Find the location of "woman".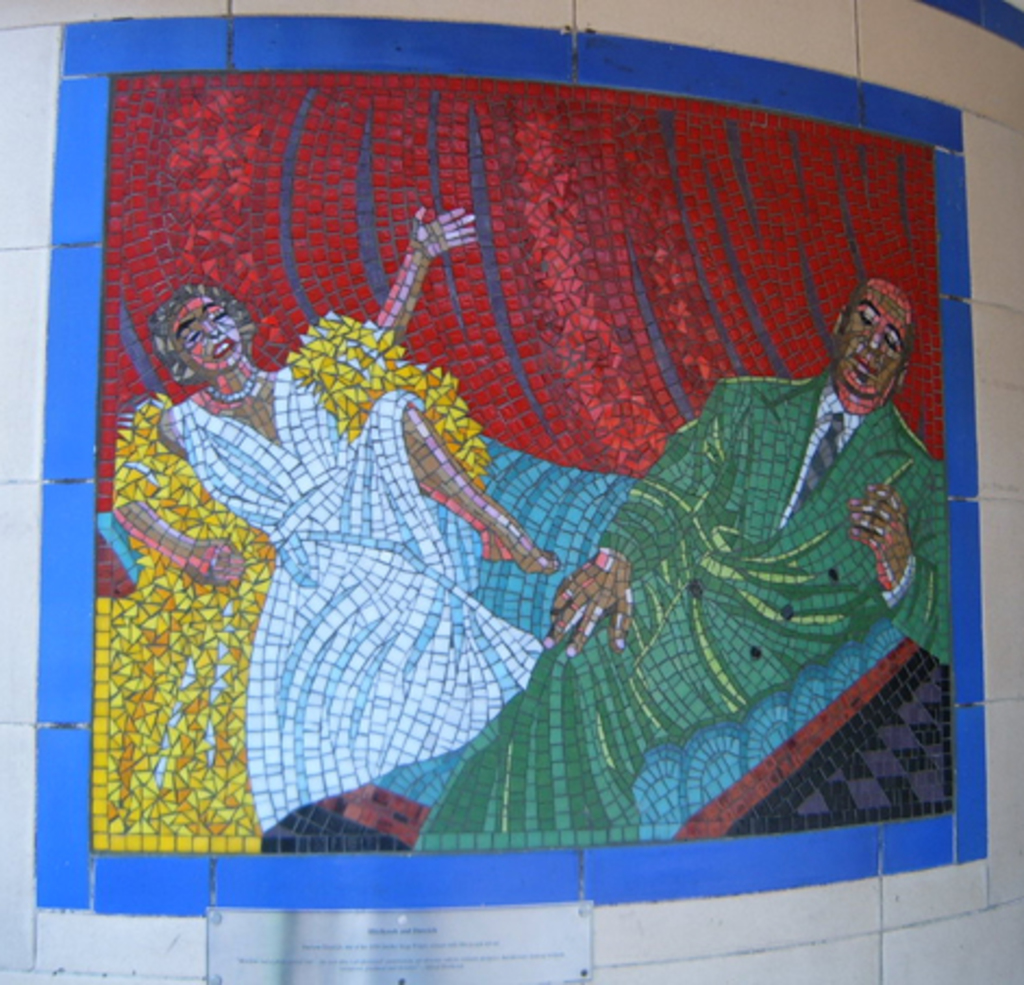
Location: (left=111, top=204, right=561, bottom=844).
